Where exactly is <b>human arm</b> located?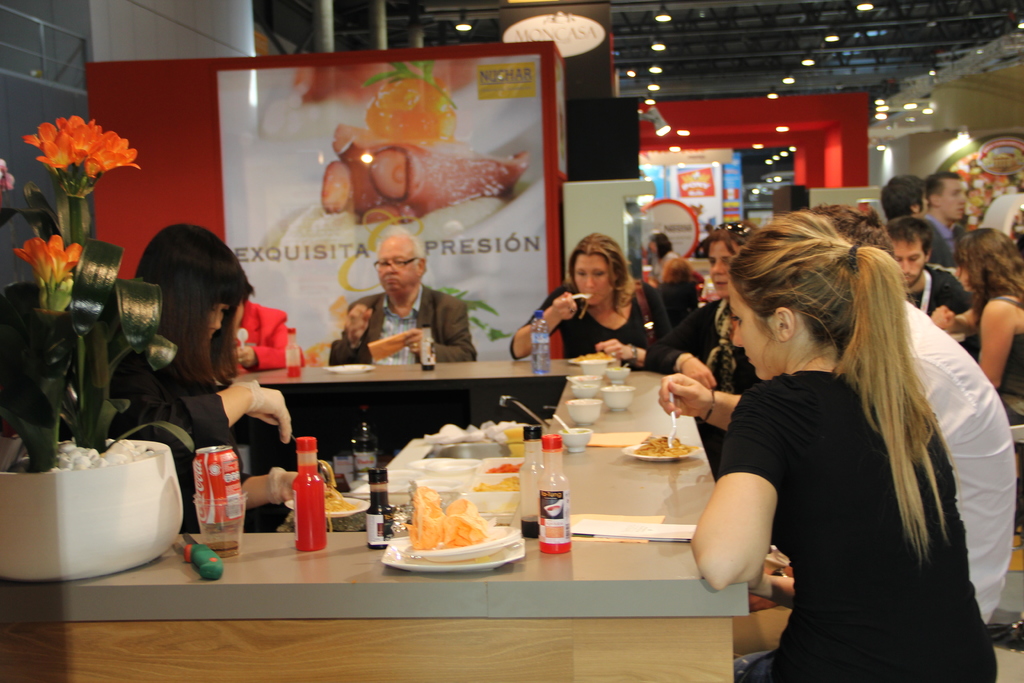
Its bounding box is <box>241,462,321,511</box>.
